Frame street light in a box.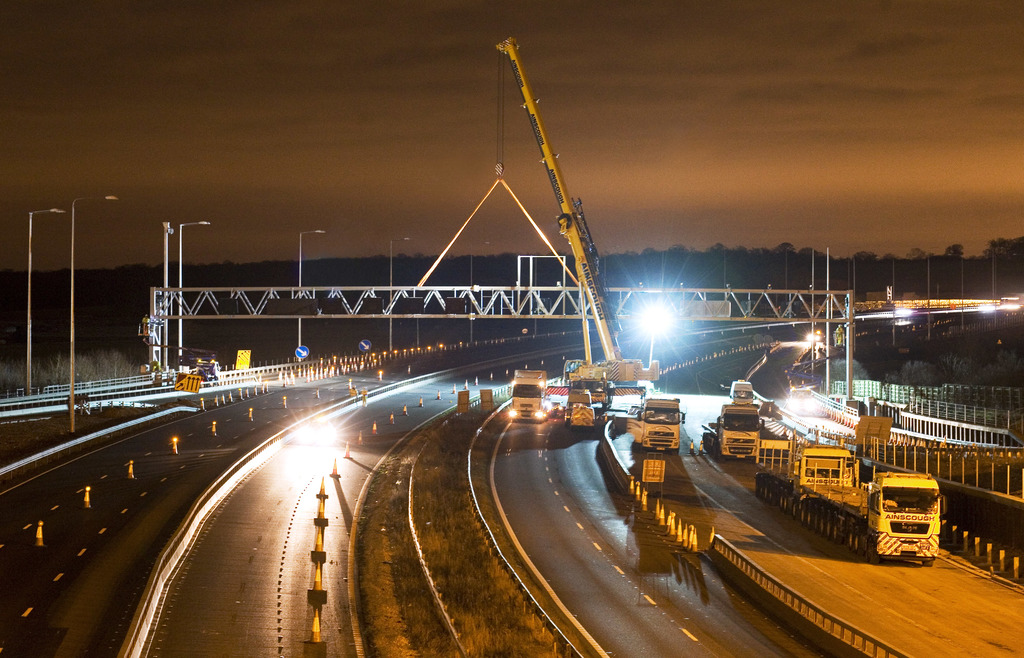
465, 233, 490, 341.
